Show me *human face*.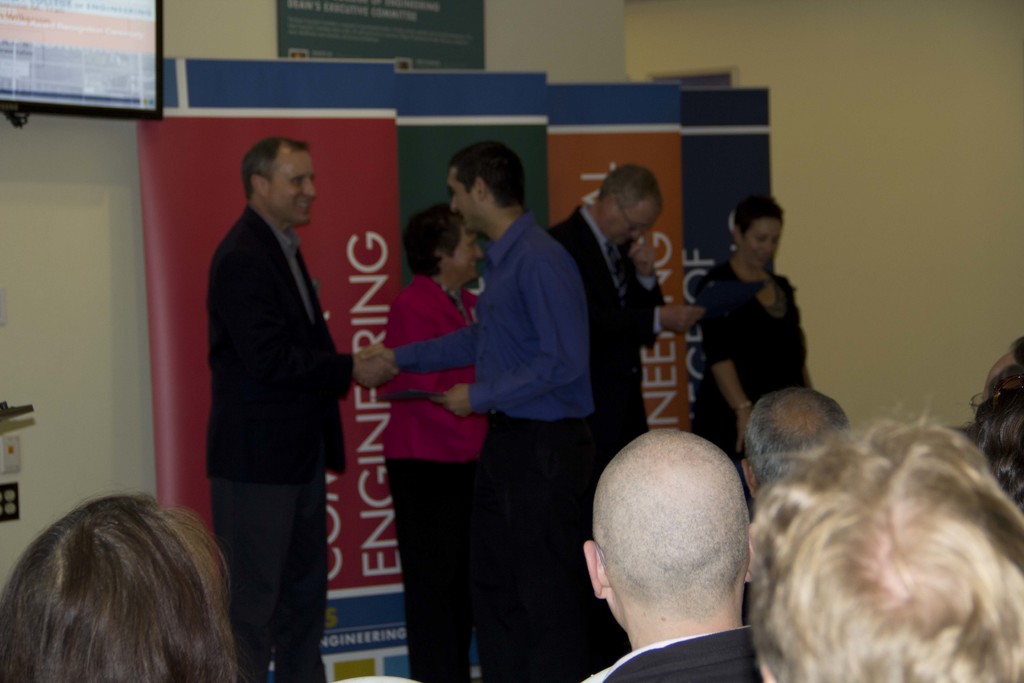
*human face* is here: [left=610, top=199, right=661, bottom=245].
